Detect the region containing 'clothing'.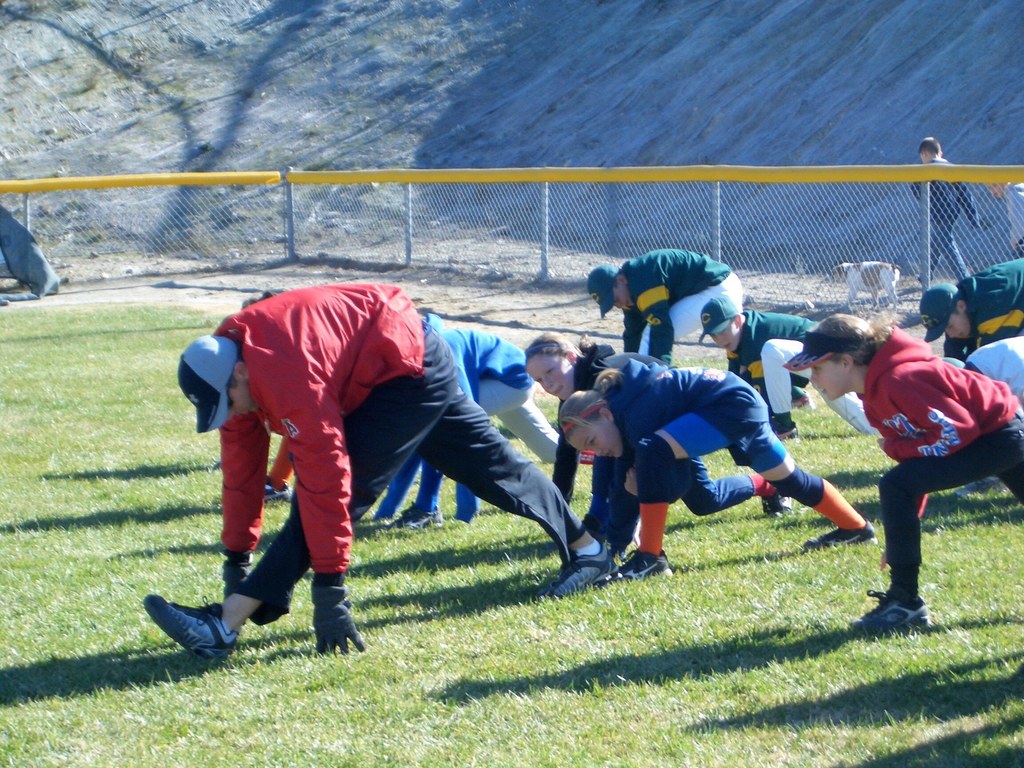
left=950, top=257, right=1019, bottom=352.
